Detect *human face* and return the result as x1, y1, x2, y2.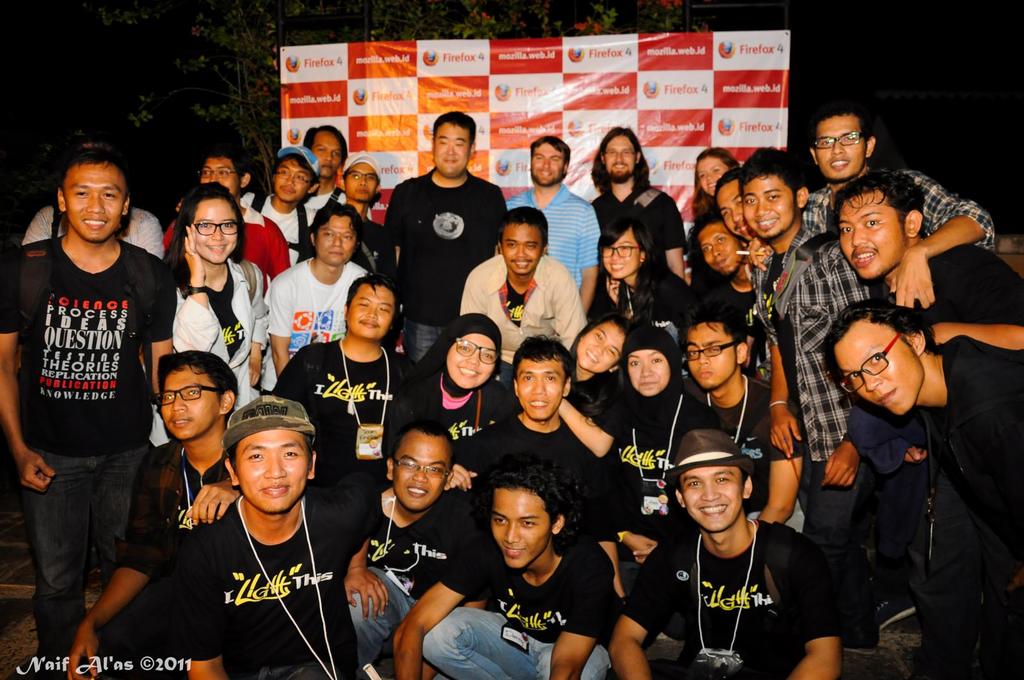
192, 200, 238, 264.
